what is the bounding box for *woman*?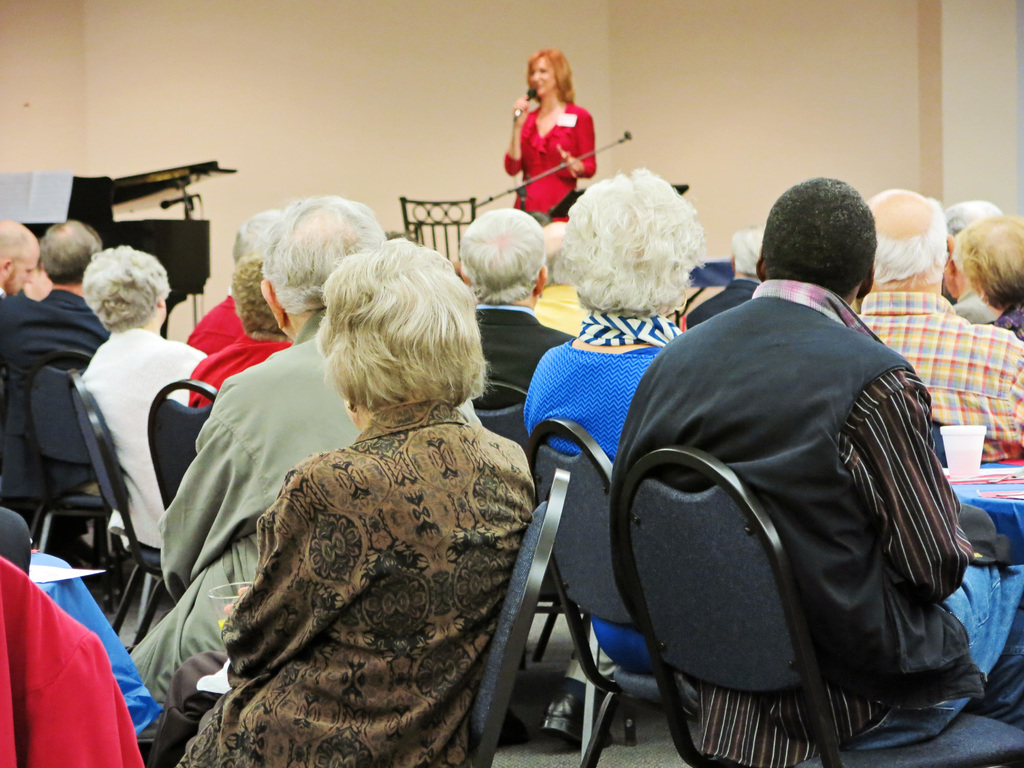
(x1=171, y1=208, x2=536, y2=767).
